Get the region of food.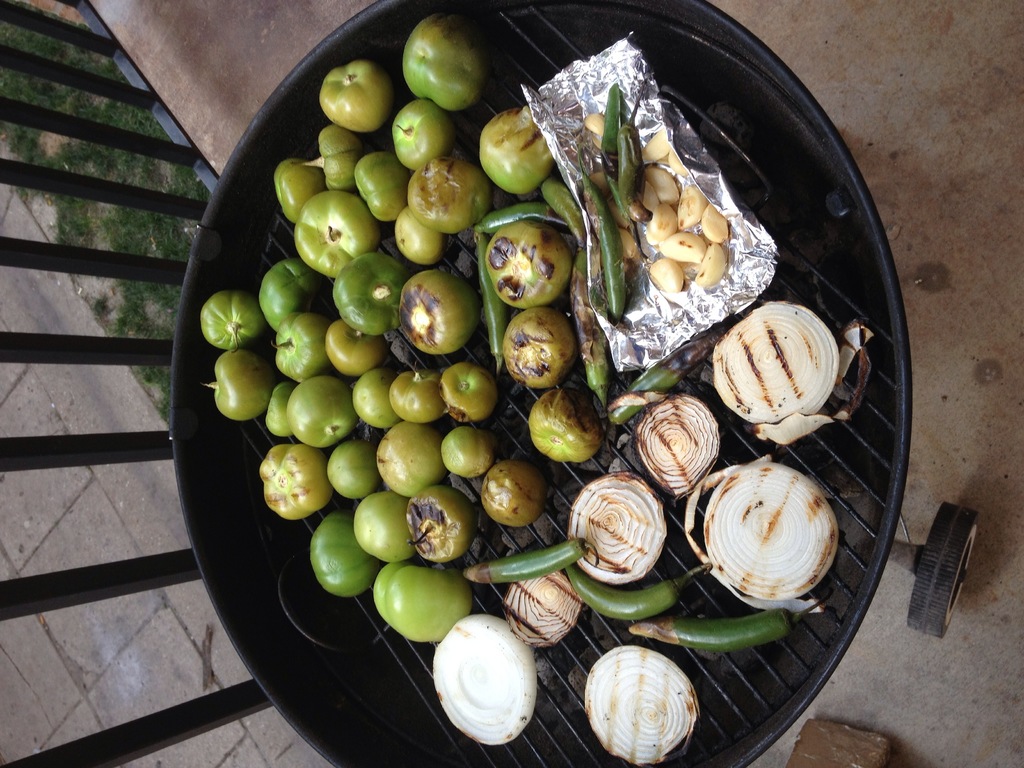
l=429, t=614, r=540, b=746.
